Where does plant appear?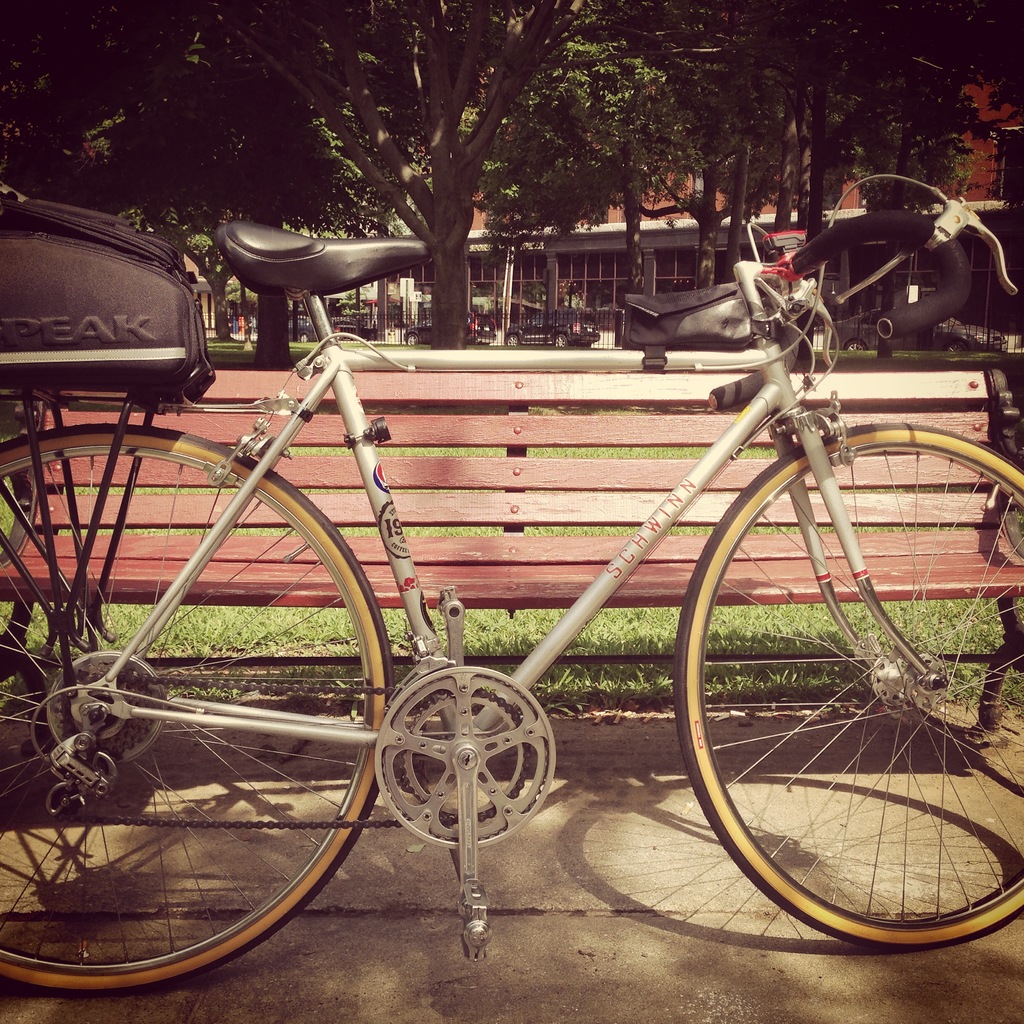
Appears at Rect(0, 333, 1023, 734).
